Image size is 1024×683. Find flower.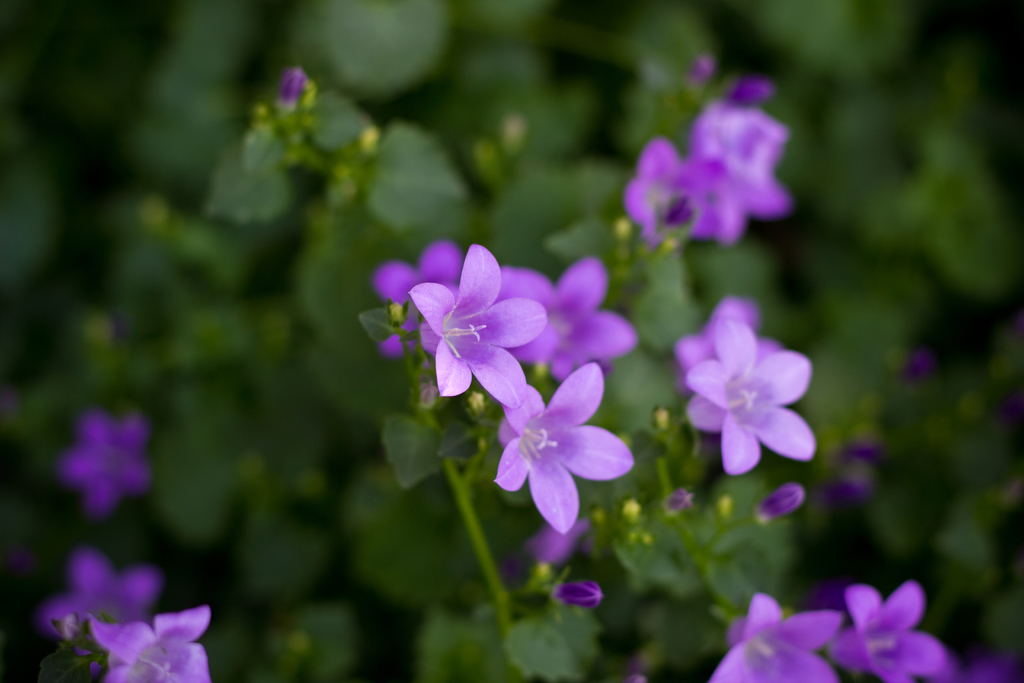
x1=824, y1=577, x2=943, y2=682.
